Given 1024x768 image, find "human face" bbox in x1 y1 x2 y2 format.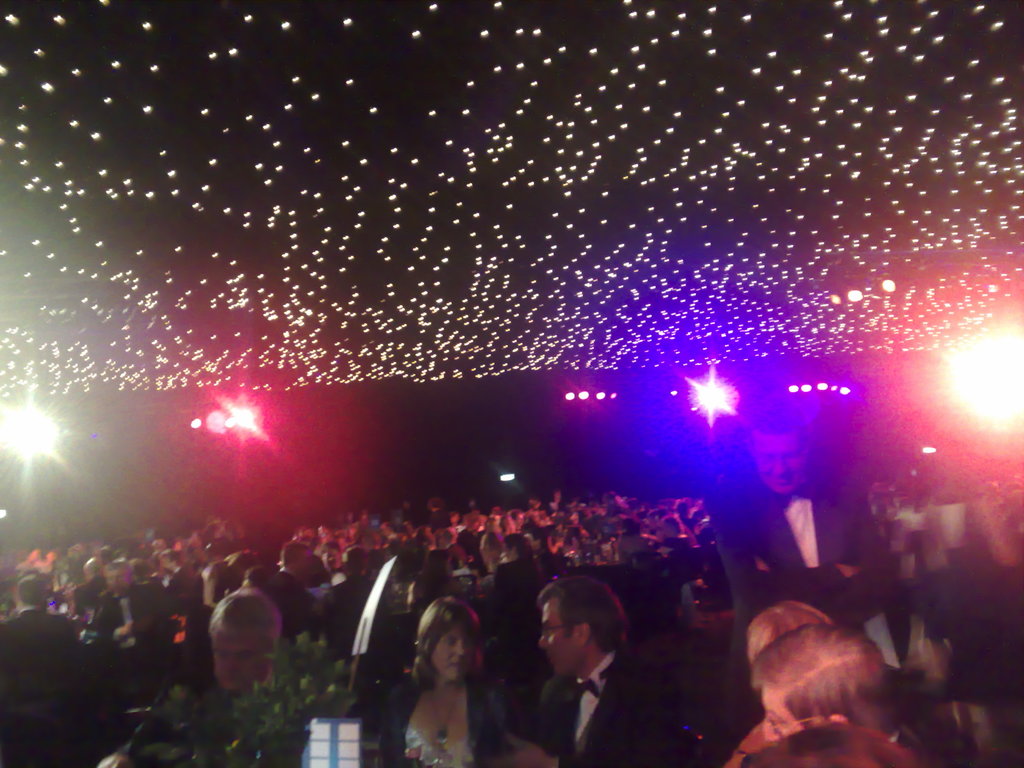
539 602 586 680.
